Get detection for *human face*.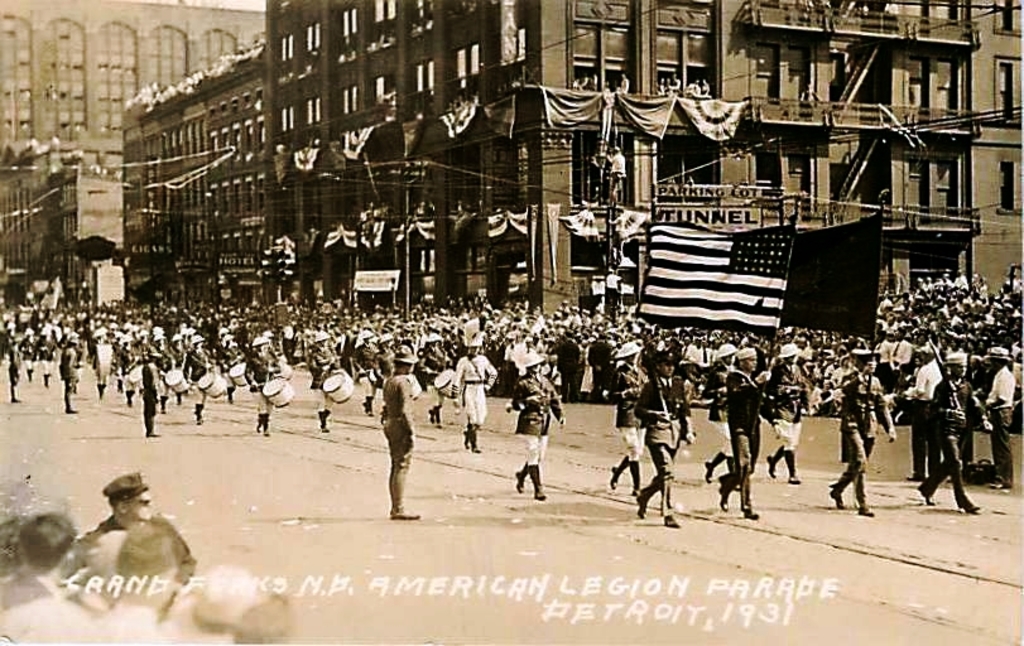
Detection: region(404, 363, 412, 373).
